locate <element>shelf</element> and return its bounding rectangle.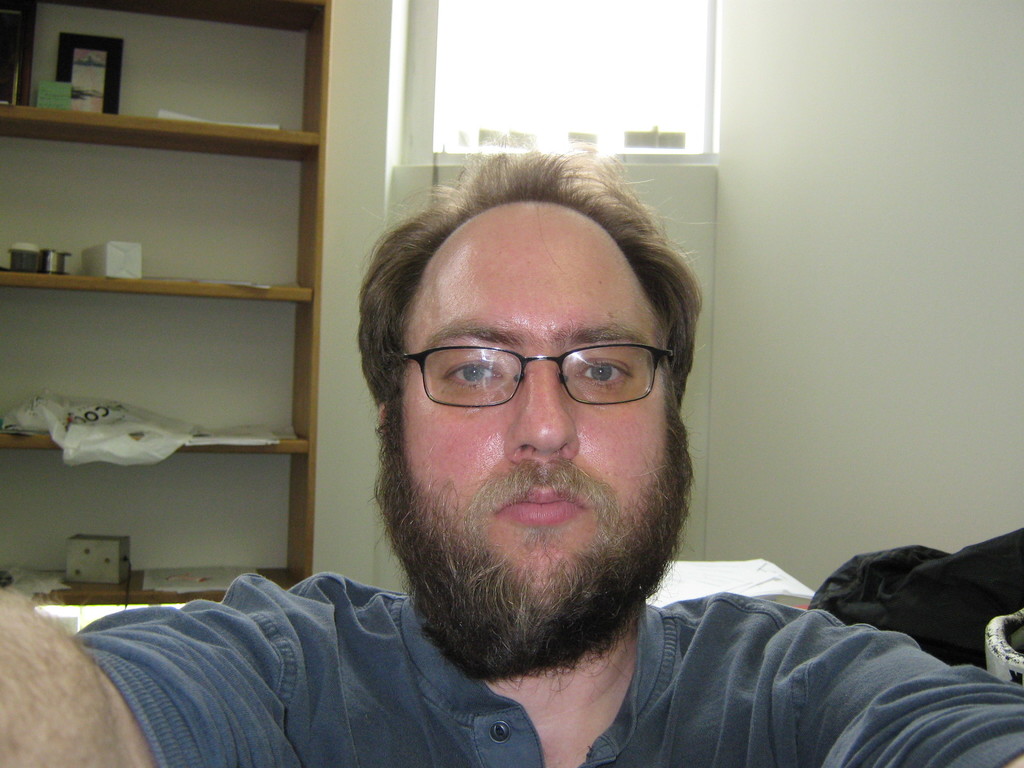
x1=5, y1=137, x2=326, y2=289.
